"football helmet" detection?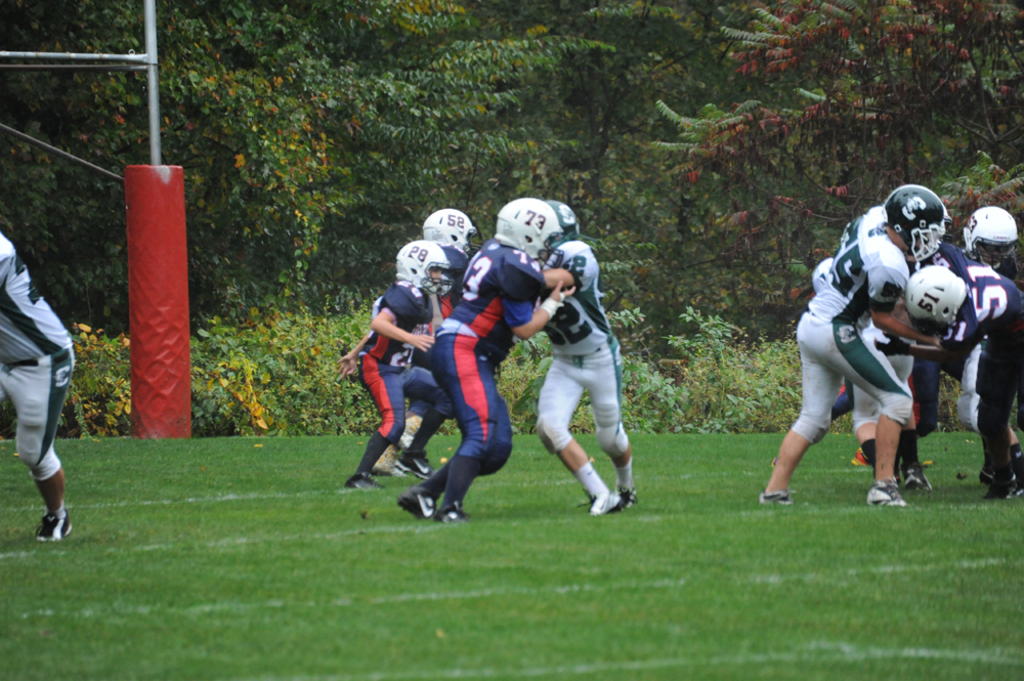
(left=879, top=180, right=952, bottom=260)
